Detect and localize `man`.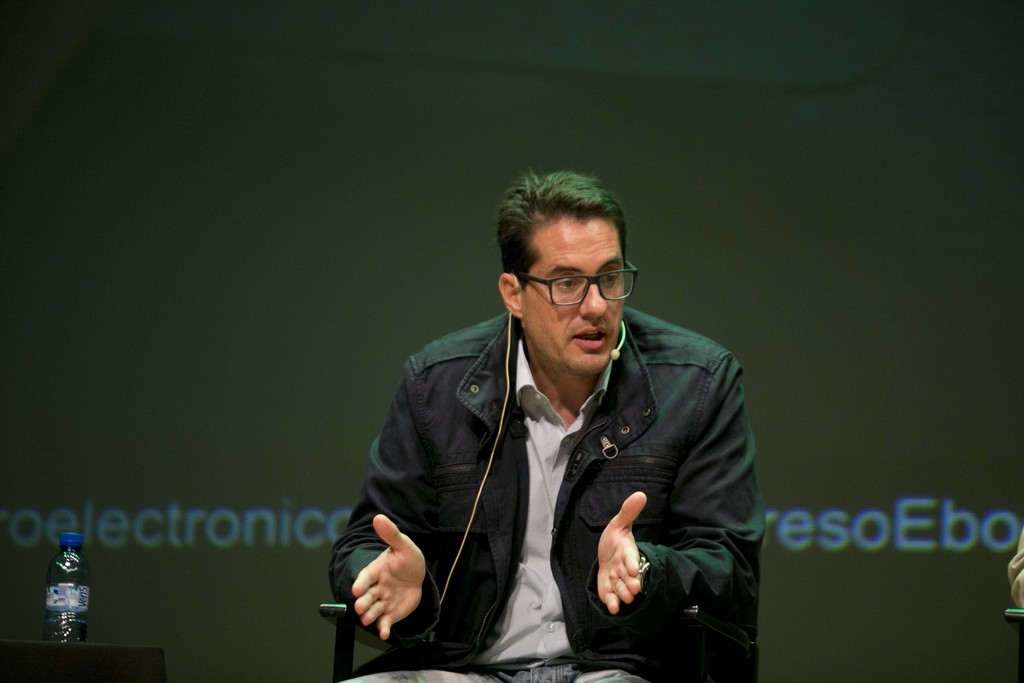
Localized at (317,163,769,682).
